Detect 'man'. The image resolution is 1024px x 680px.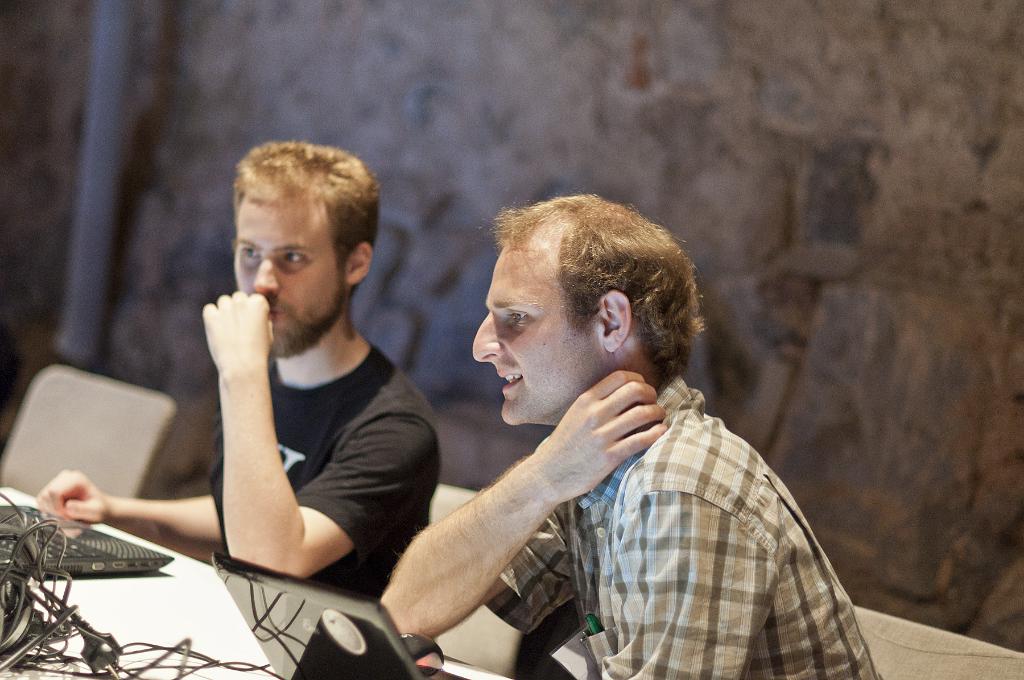
[397,207,896,679].
